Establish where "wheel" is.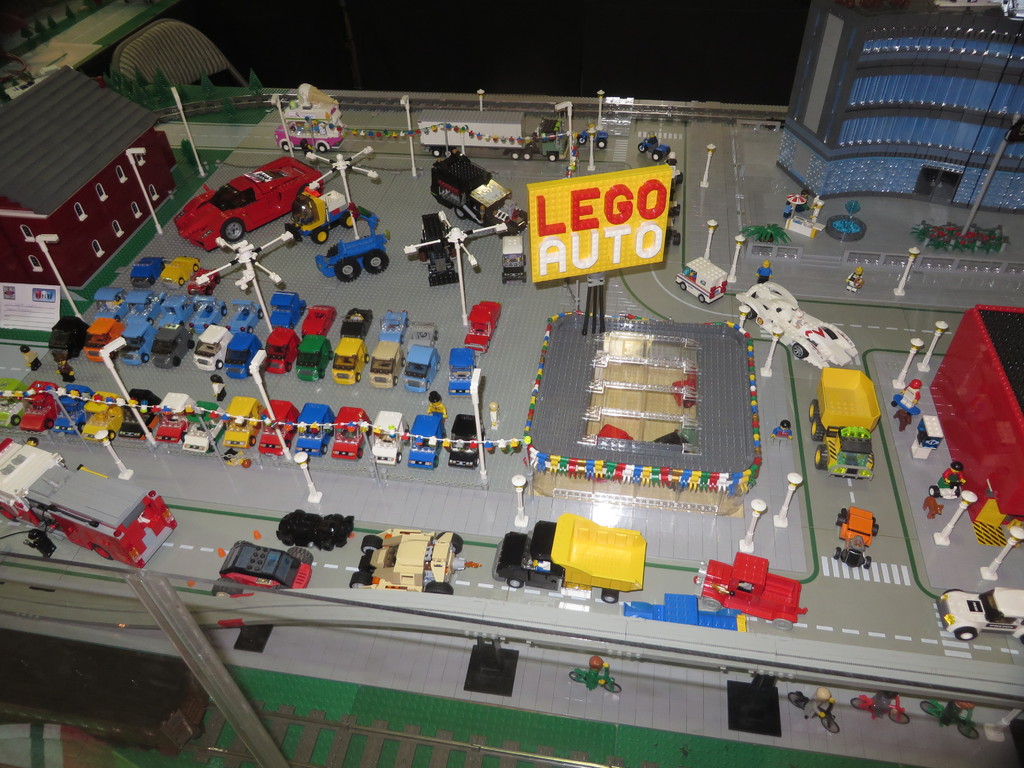
Established at 439 533 465 553.
